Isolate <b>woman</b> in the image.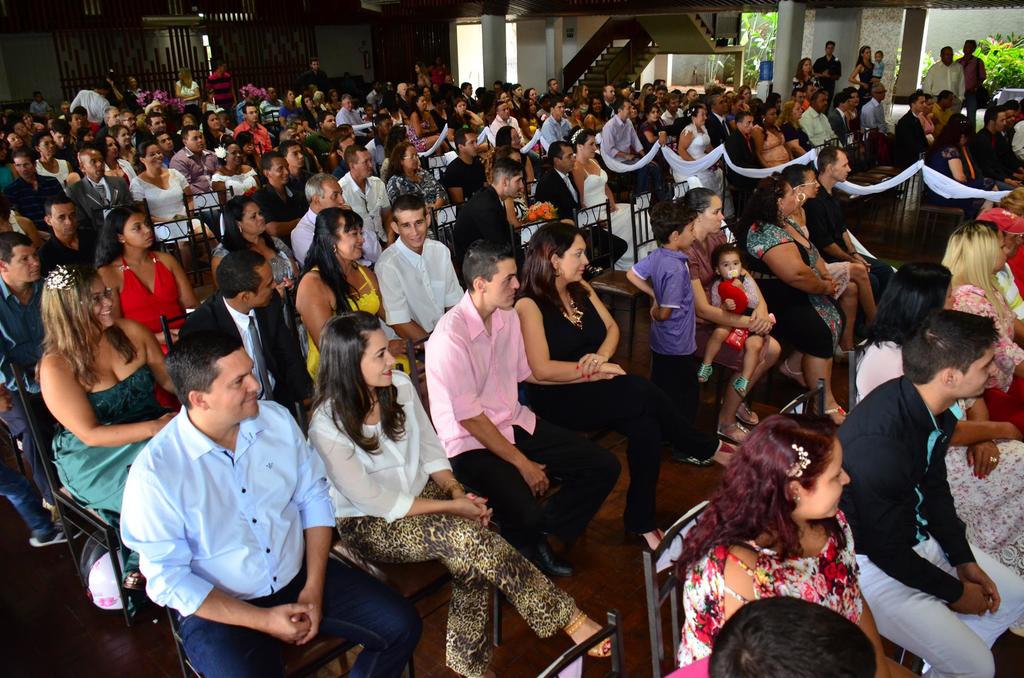
Isolated region: <box>36,265,184,619</box>.
